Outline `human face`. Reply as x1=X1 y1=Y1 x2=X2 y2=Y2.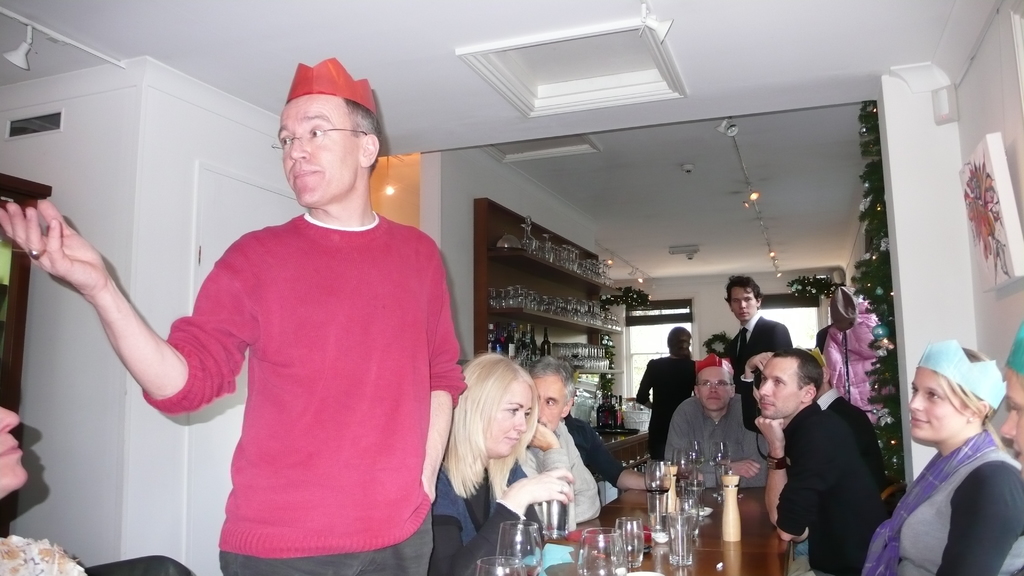
x1=699 y1=366 x2=730 y2=410.
